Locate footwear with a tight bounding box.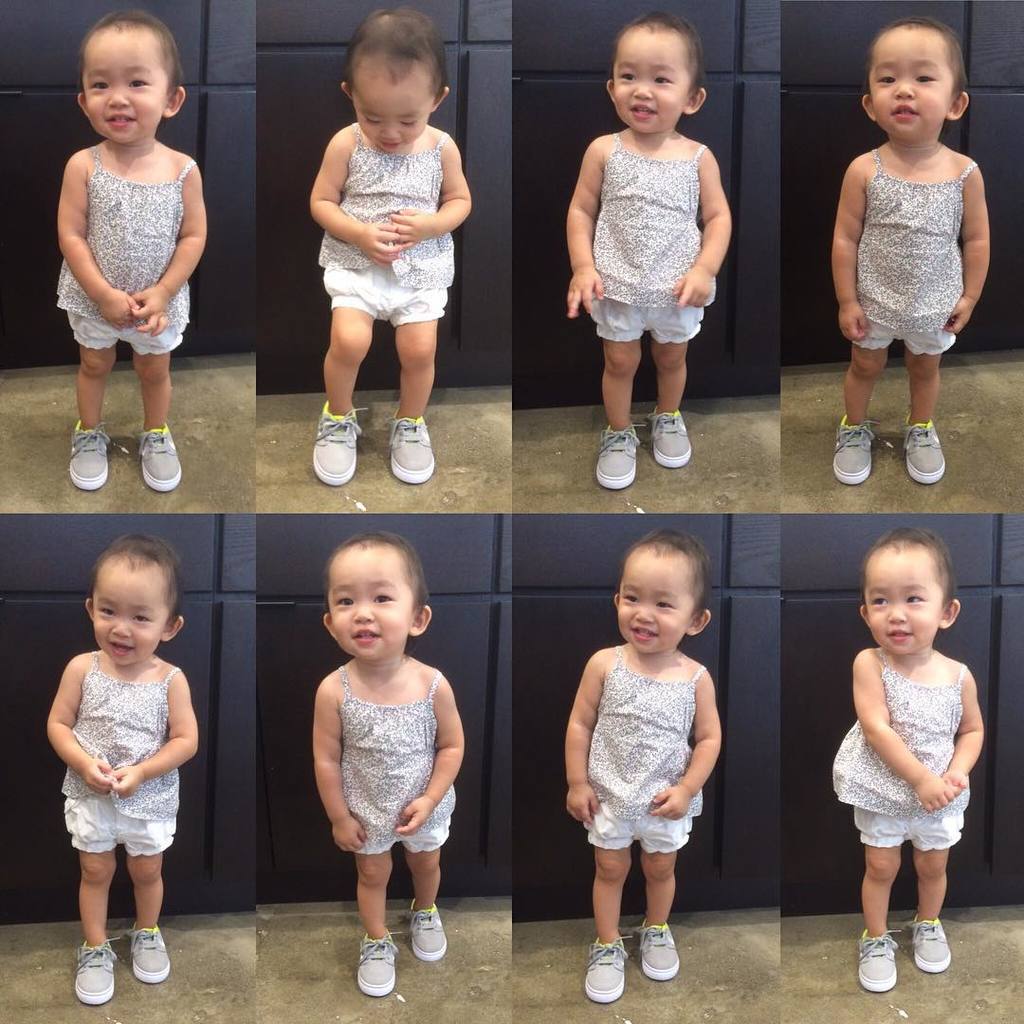
region(388, 412, 444, 486).
